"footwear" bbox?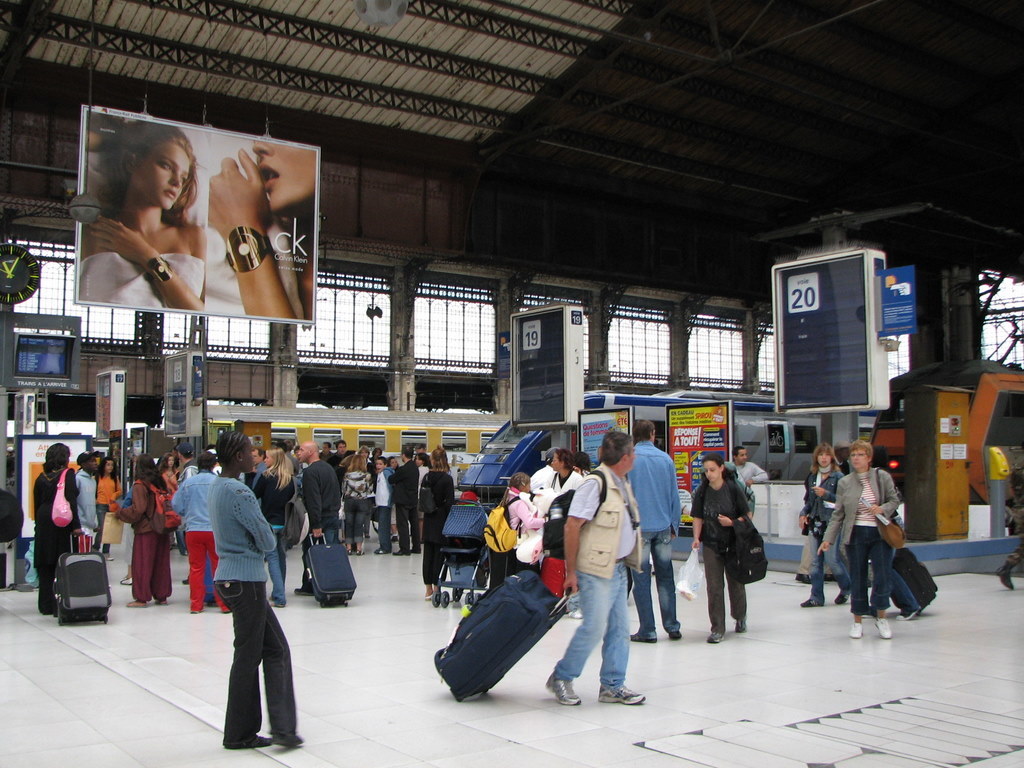
850/622/864/636
